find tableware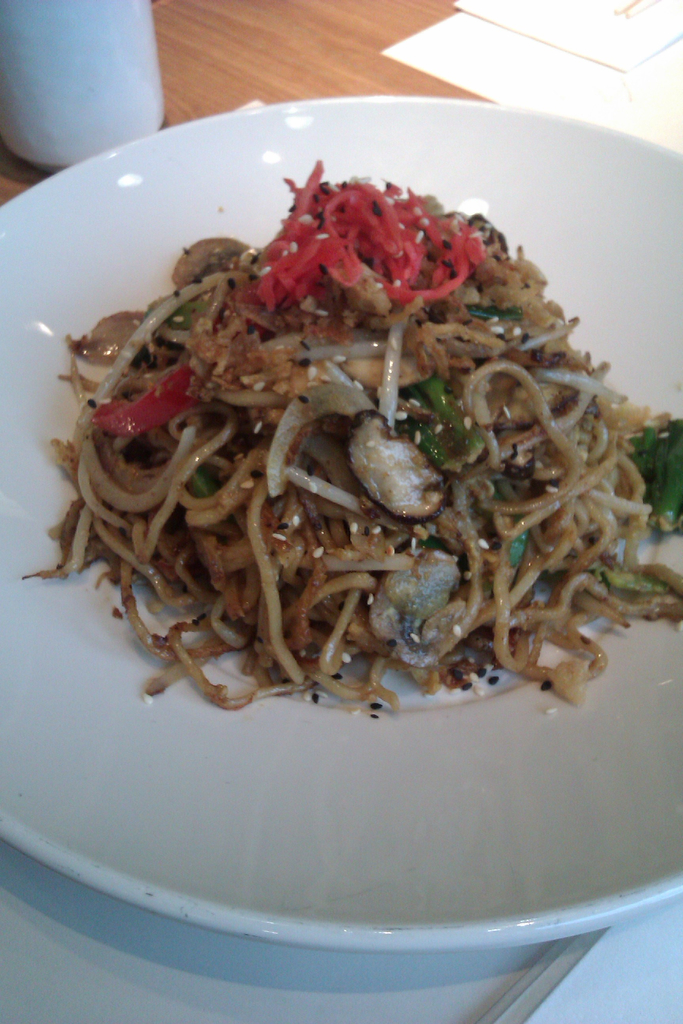
{"x1": 0, "y1": 12, "x2": 172, "y2": 147}
